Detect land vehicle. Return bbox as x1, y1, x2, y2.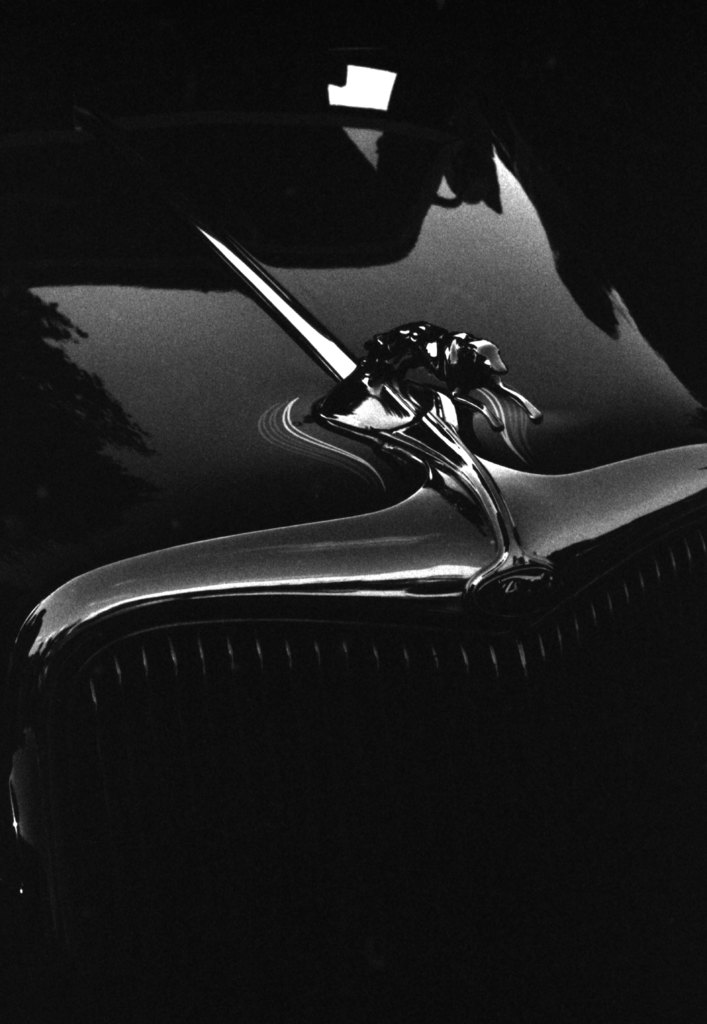
10, 147, 706, 878.
